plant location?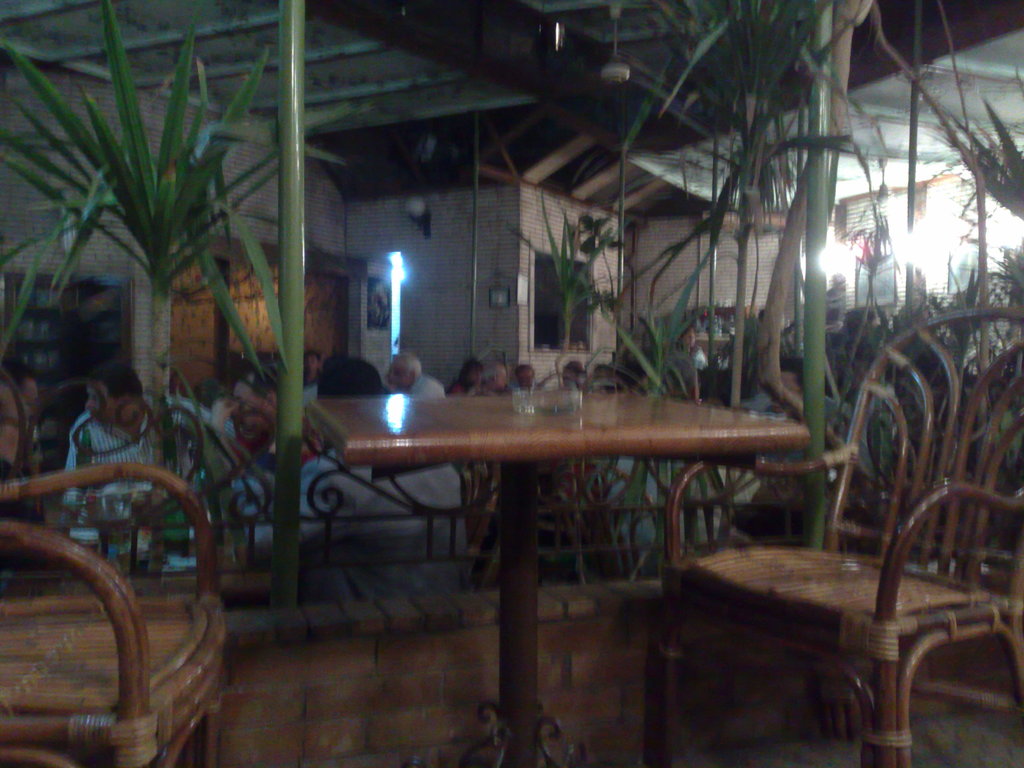
locate(0, 0, 383, 487)
